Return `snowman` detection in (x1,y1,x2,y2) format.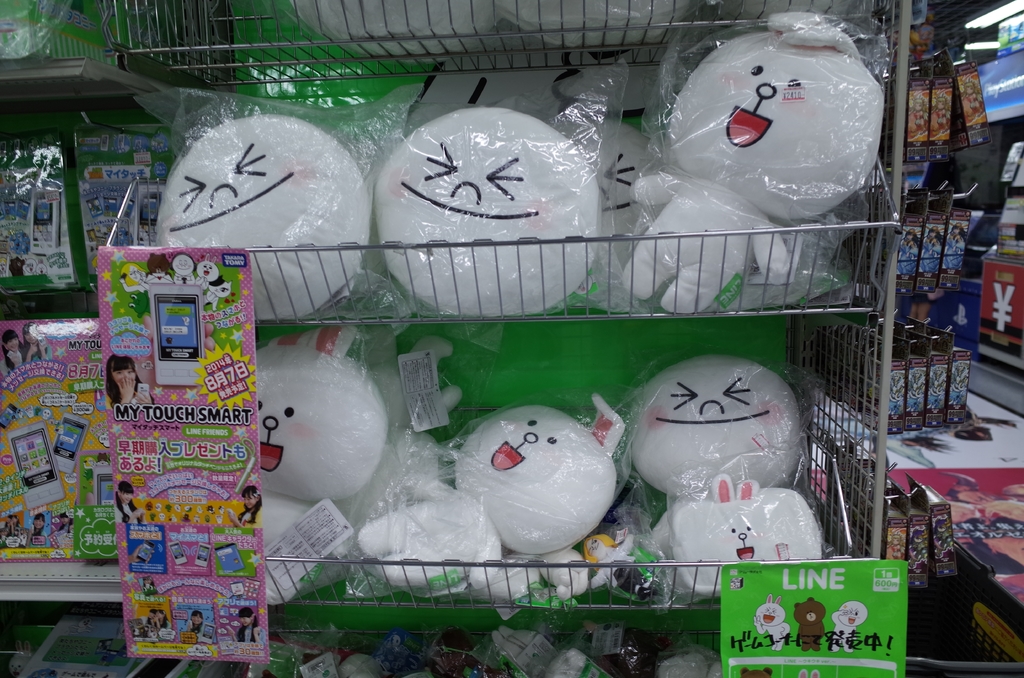
(244,328,390,537).
